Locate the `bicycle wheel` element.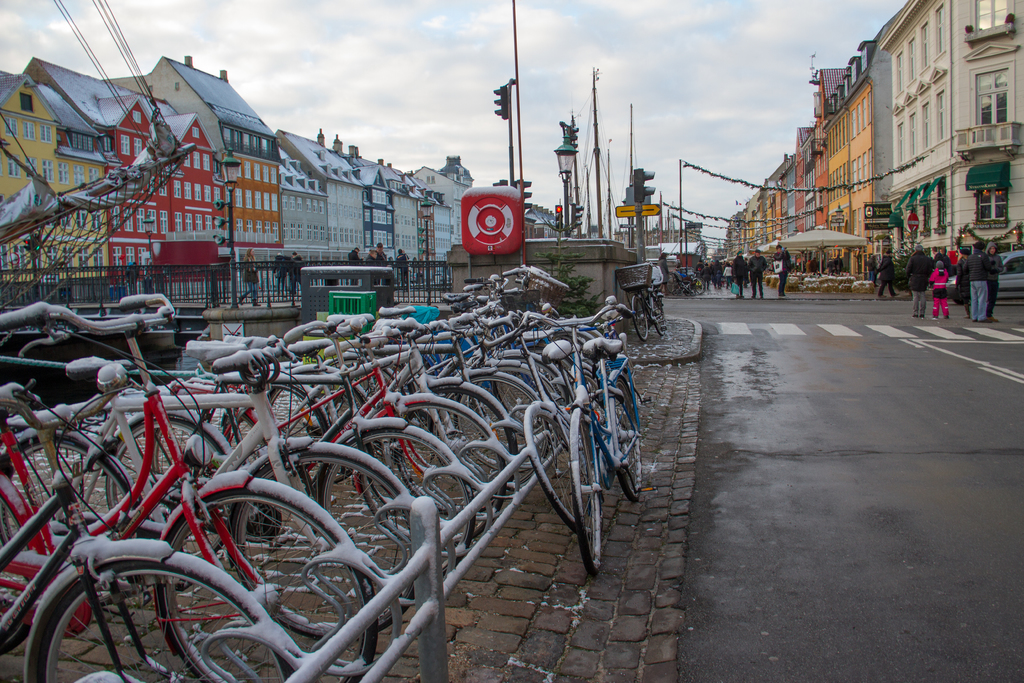
Element bbox: pyautogui.locateOnScreen(668, 276, 679, 292).
